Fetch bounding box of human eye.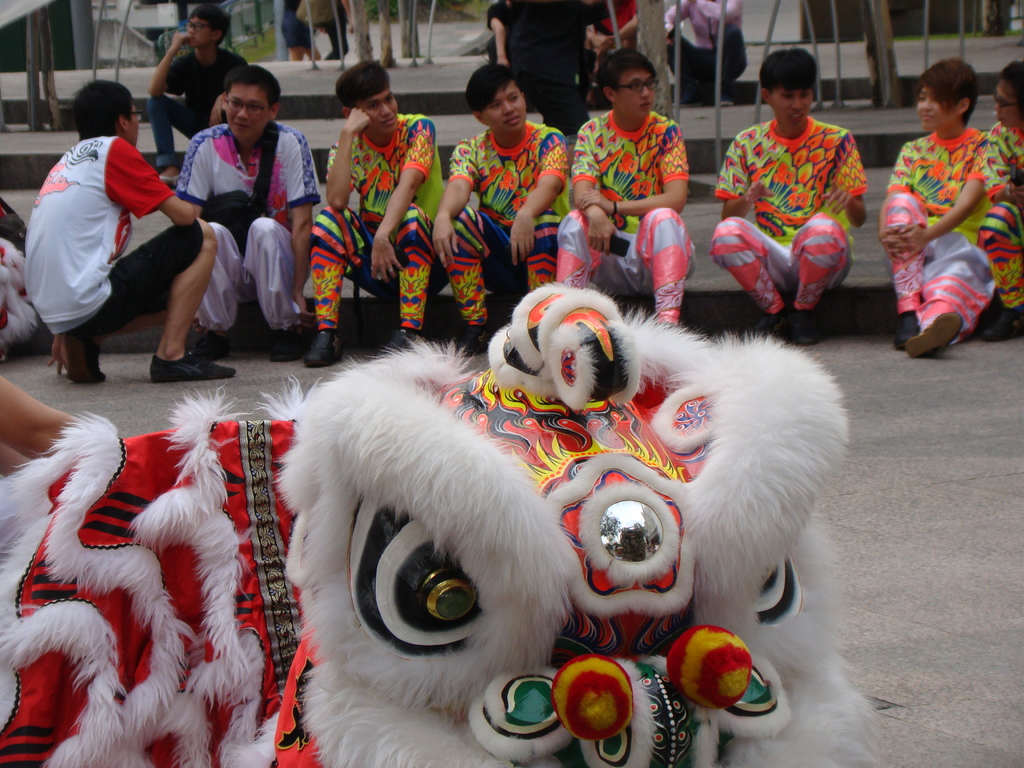
Bbox: [916,93,925,103].
